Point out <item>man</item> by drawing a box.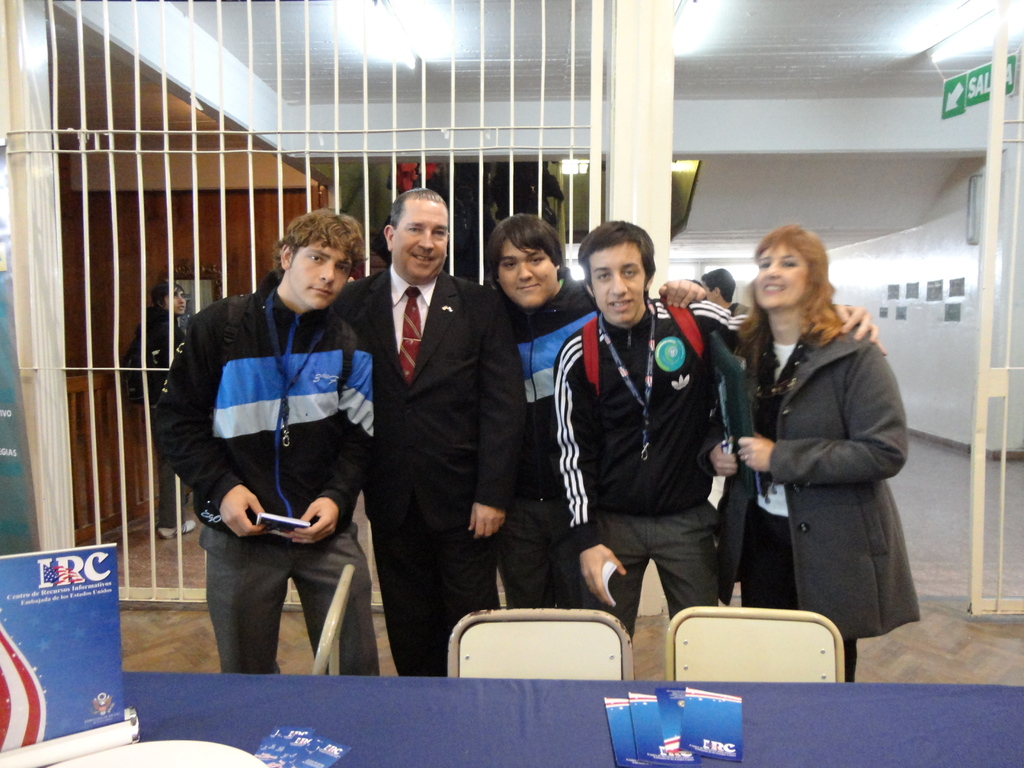
BBox(157, 207, 392, 696).
